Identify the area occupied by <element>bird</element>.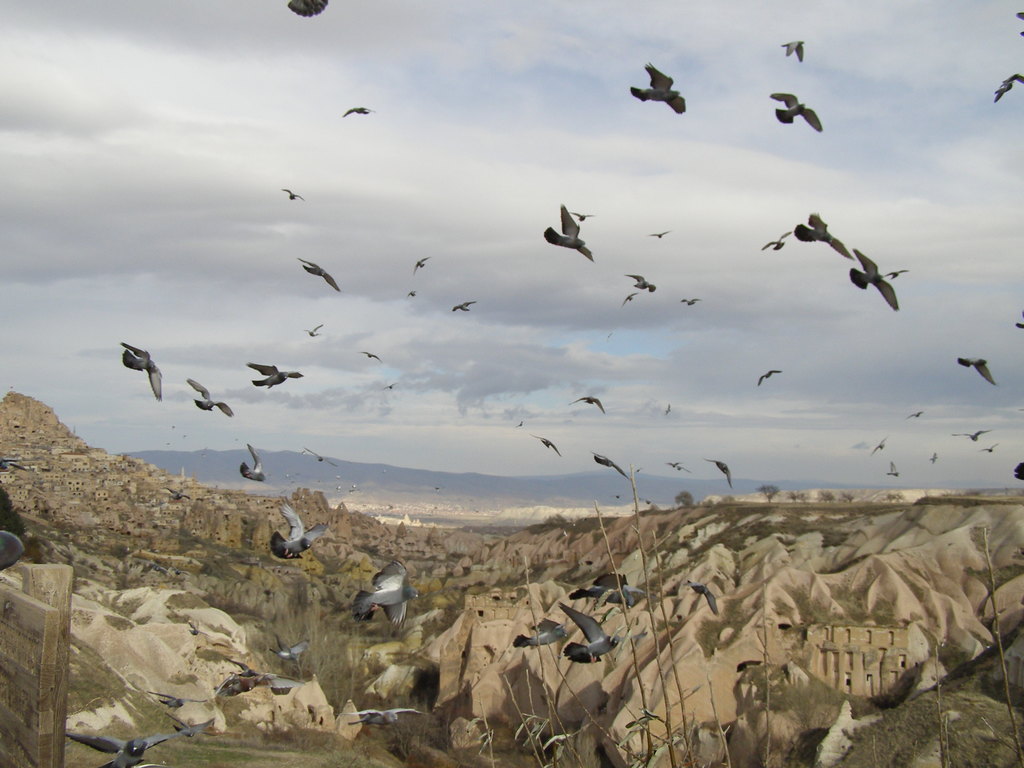
Area: (356,344,386,364).
